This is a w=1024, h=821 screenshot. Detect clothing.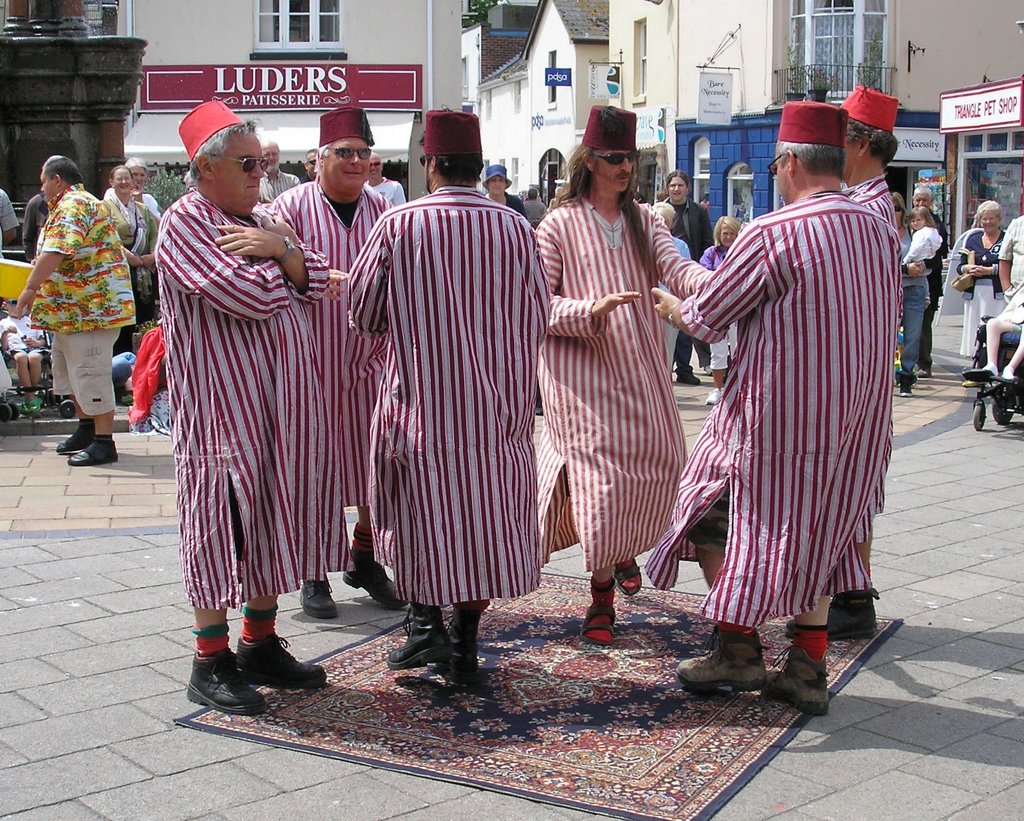
locate(704, 243, 738, 366).
